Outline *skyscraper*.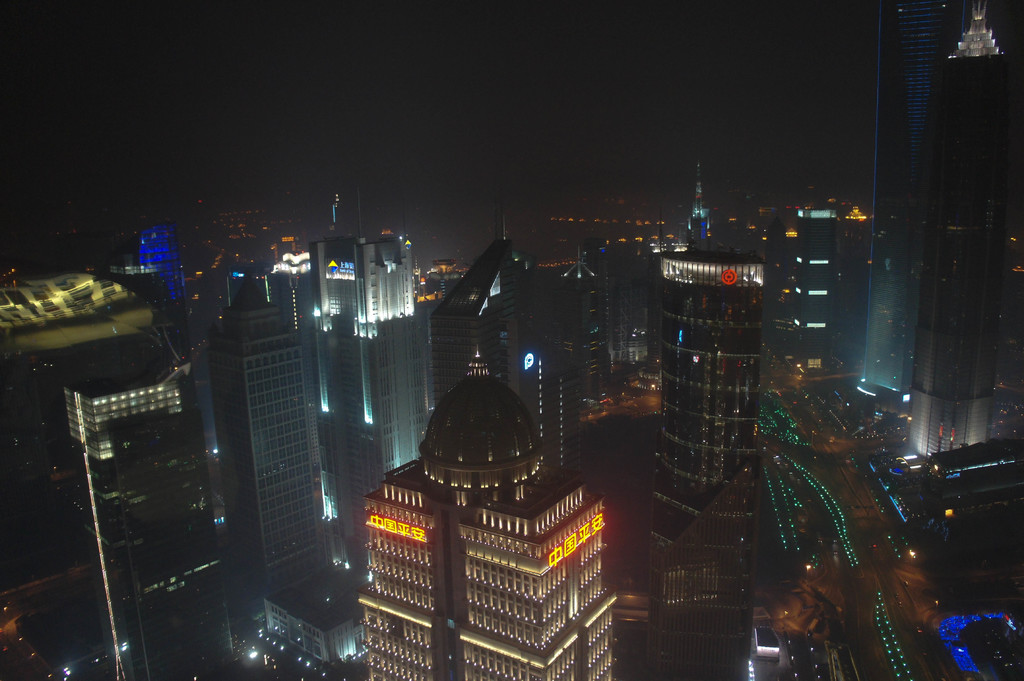
Outline: left=863, top=0, right=960, bottom=390.
